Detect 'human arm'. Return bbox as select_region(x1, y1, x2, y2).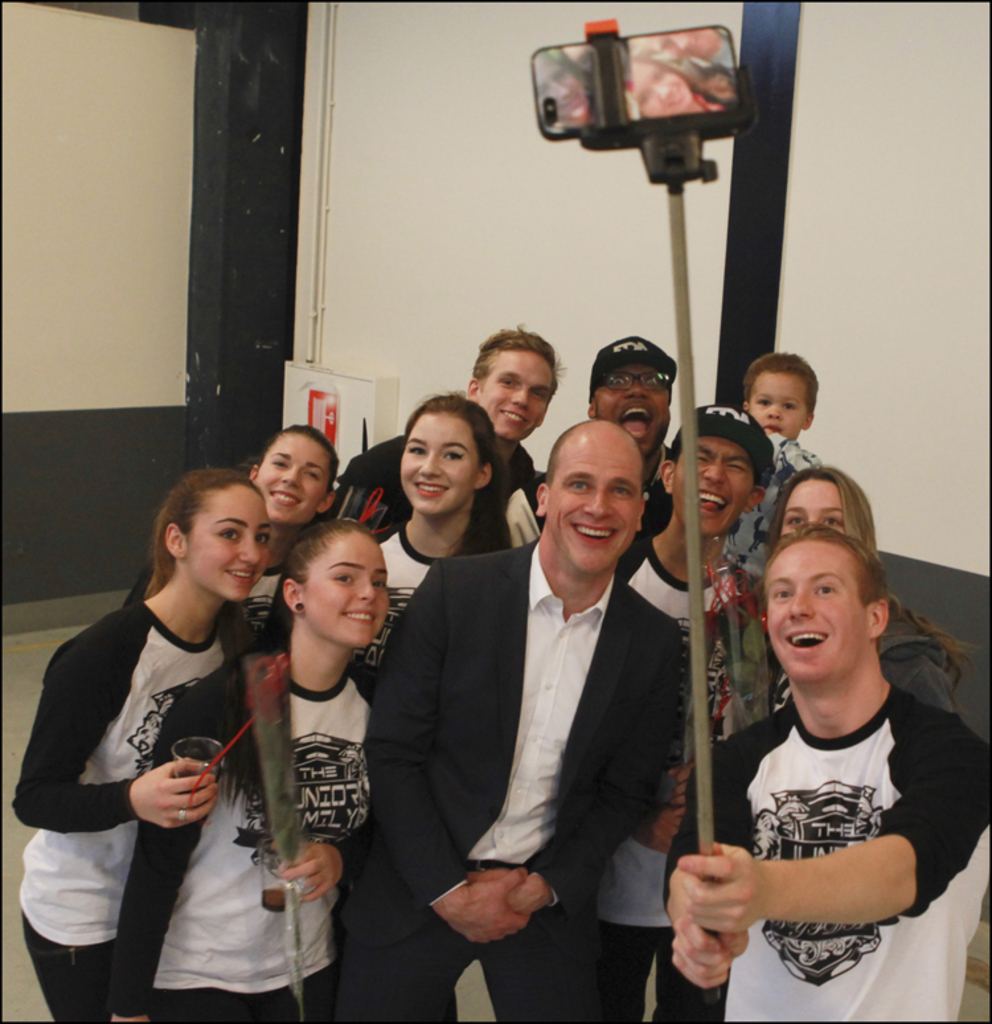
select_region(476, 626, 682, 916).
